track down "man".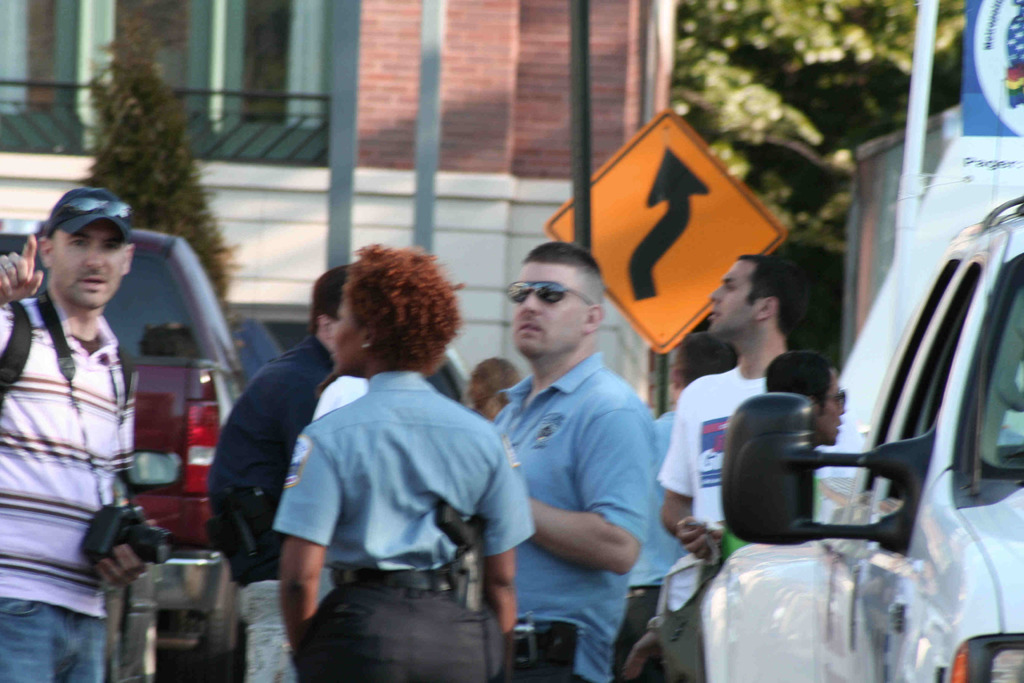
Tracked to locate(201, 260, 352, 682).
